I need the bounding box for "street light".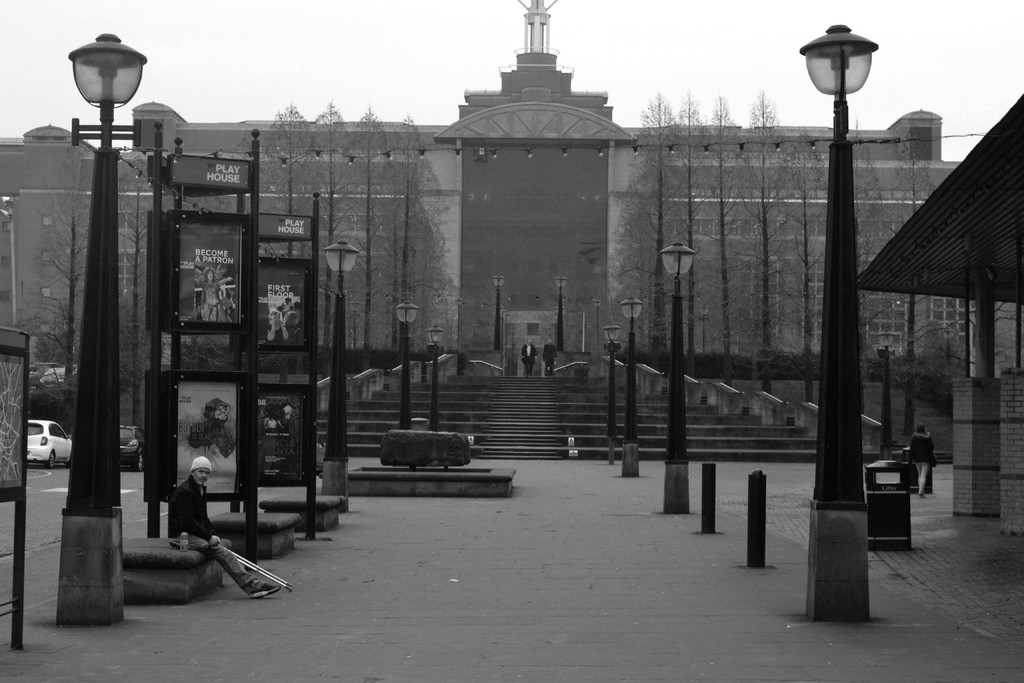
Here it is: <region>614, 294, 651, 479</region>.
